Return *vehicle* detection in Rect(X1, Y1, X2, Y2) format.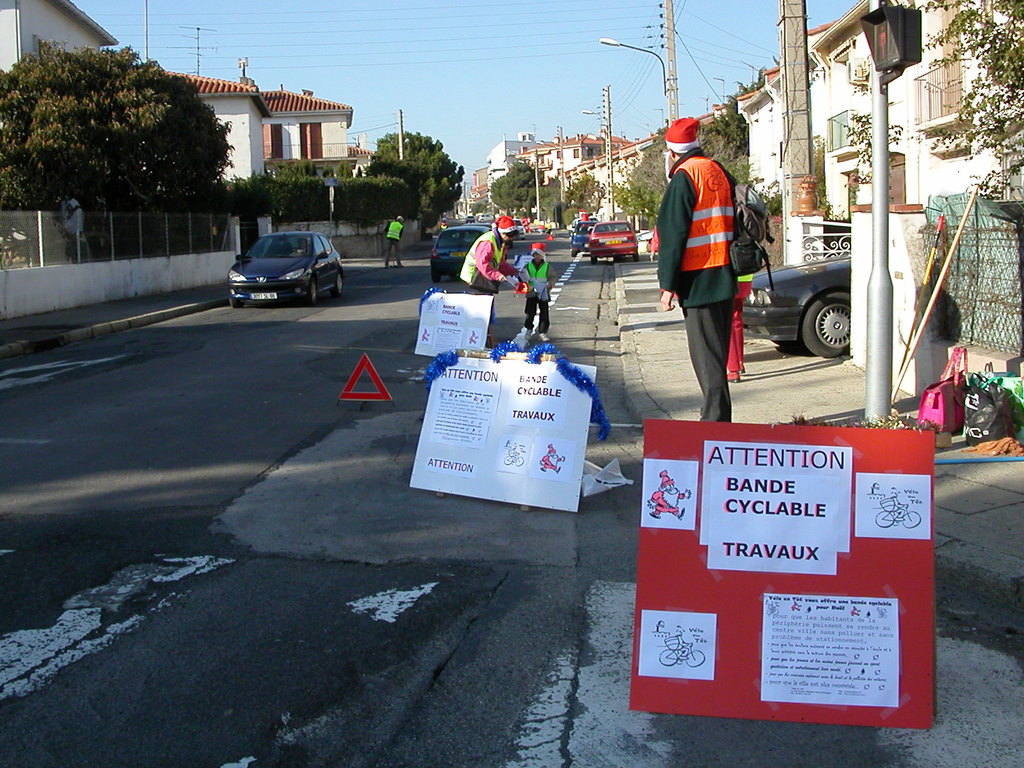
Rect(509, 219, 531, 233).
